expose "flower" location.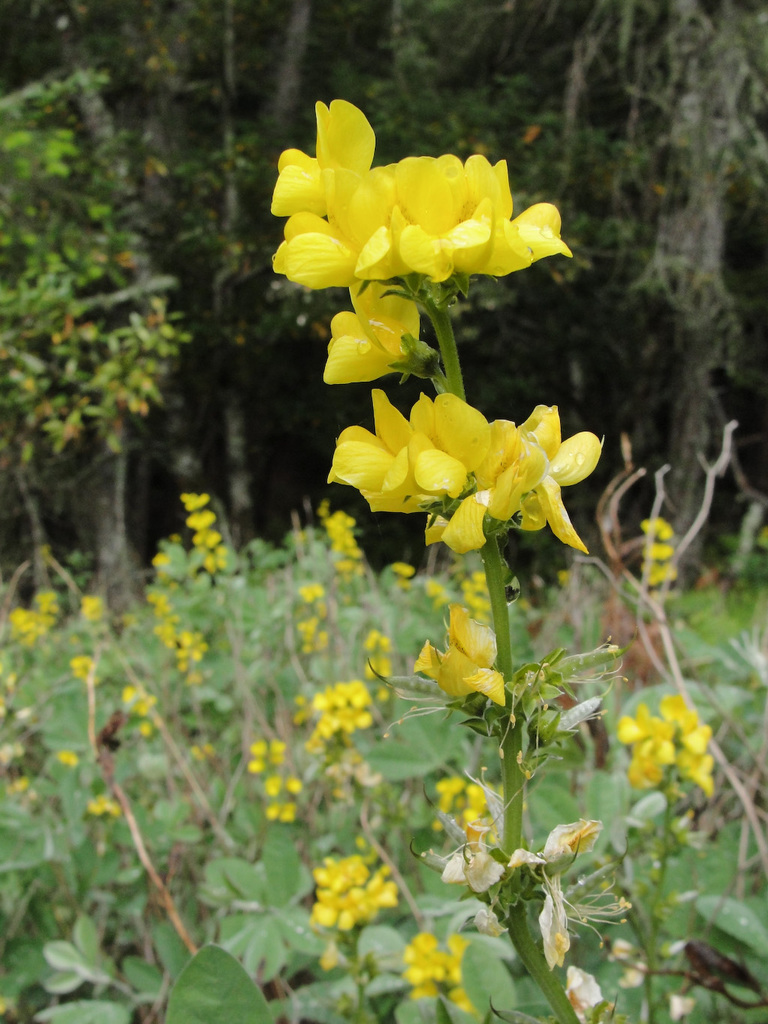
Exposed at (x1=325, y1=367, x2=608, y2=550).
